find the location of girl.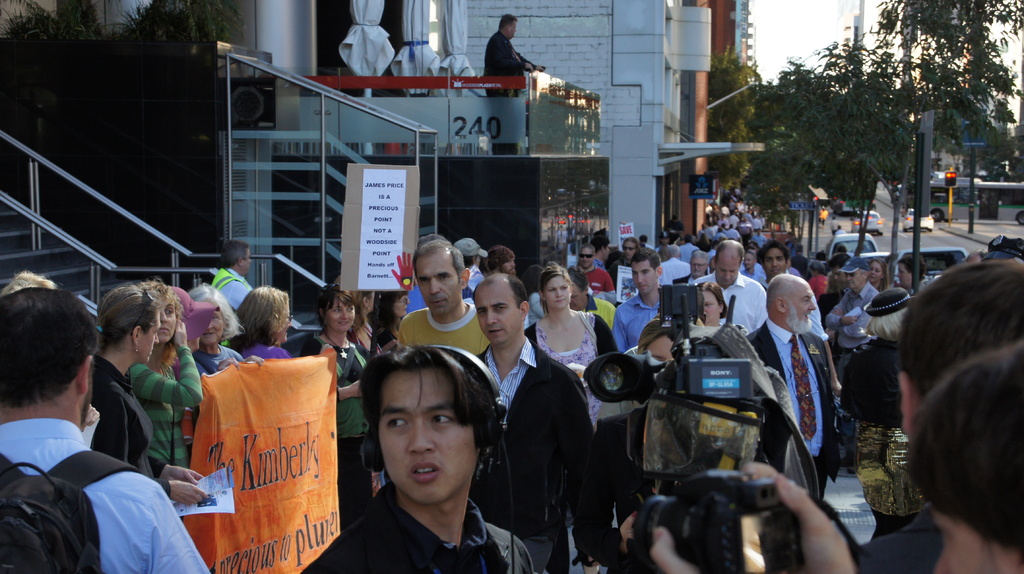
Location: 865, 254, 890, 294.
